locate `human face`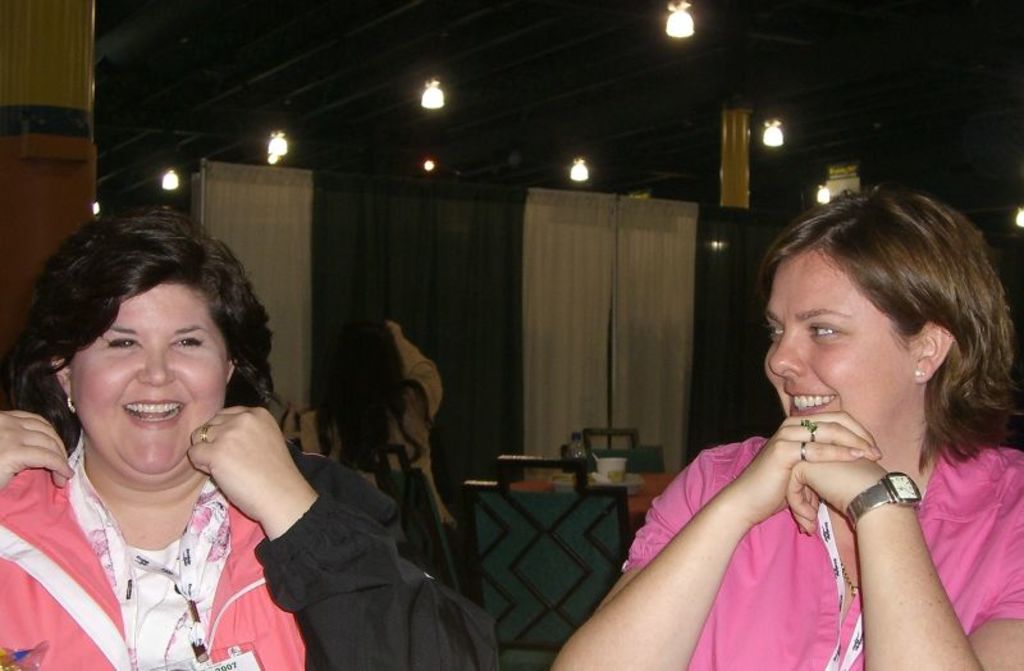
crop(64, 278, 237, 479)
